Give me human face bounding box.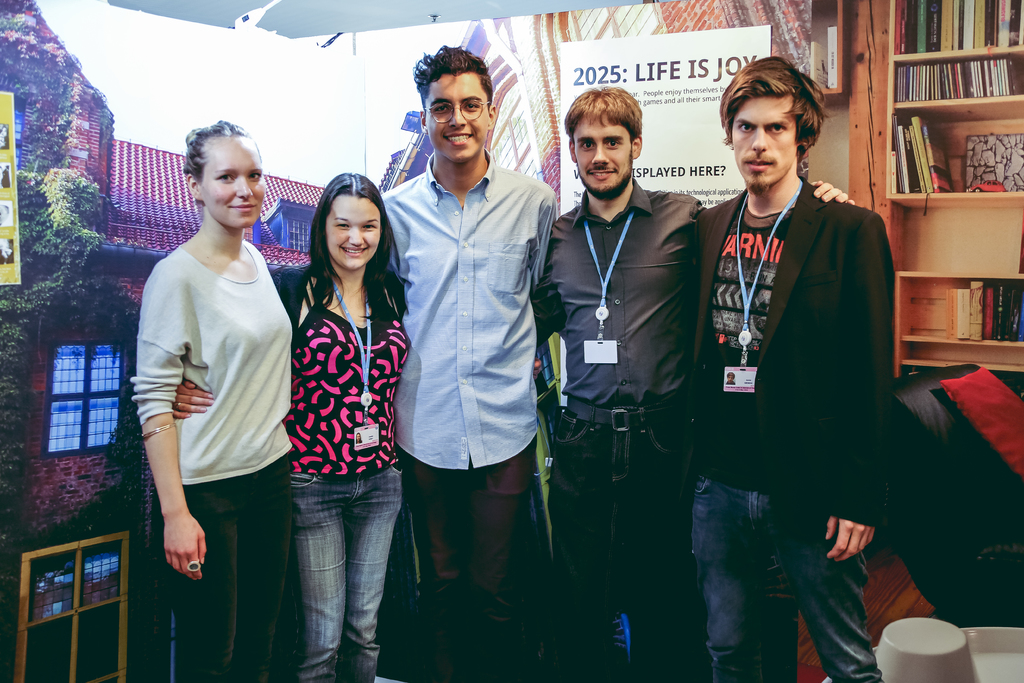
[196, 136, 262, 231].
